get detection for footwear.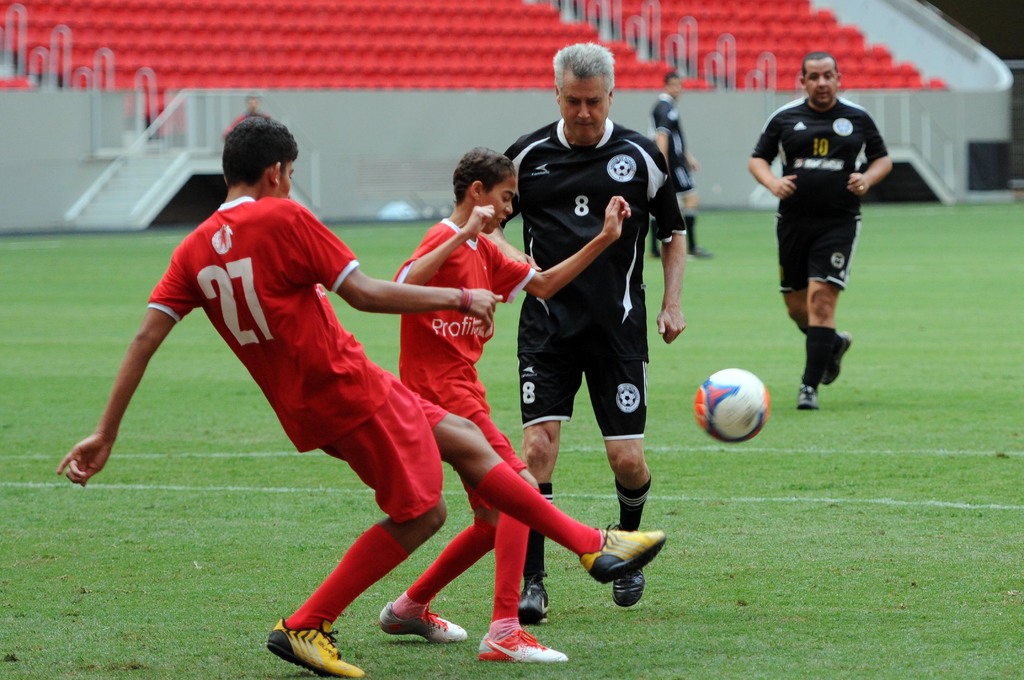
Detection: {"left": 477, "top": 624, "right": 566, "bottom": 661}.
